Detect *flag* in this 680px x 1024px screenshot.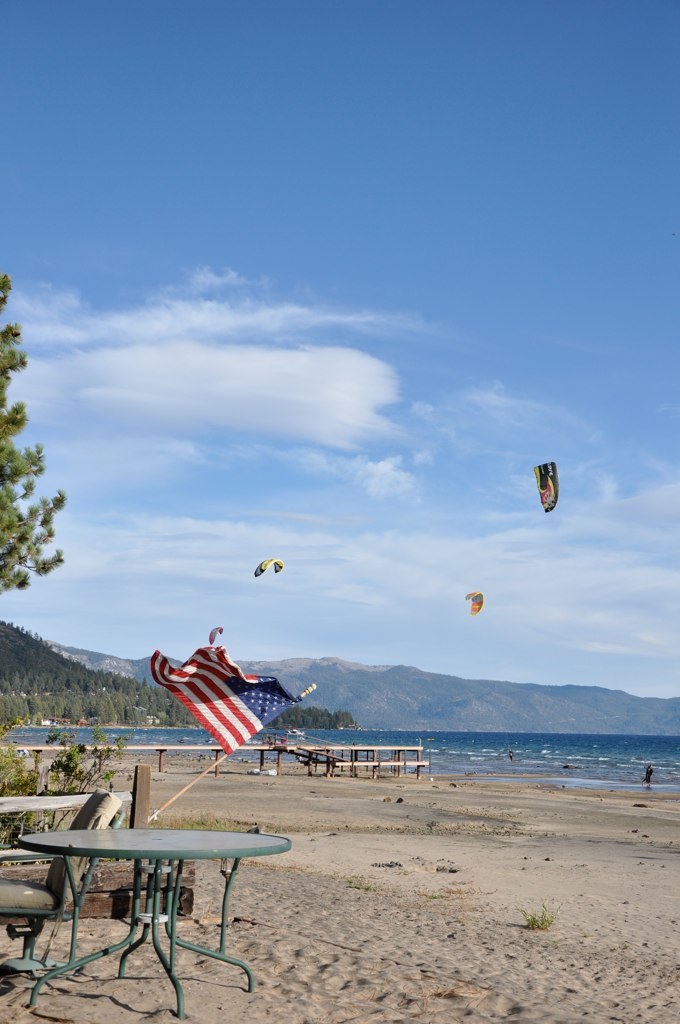
Detection: Rect(150, 650, 280, 776).
